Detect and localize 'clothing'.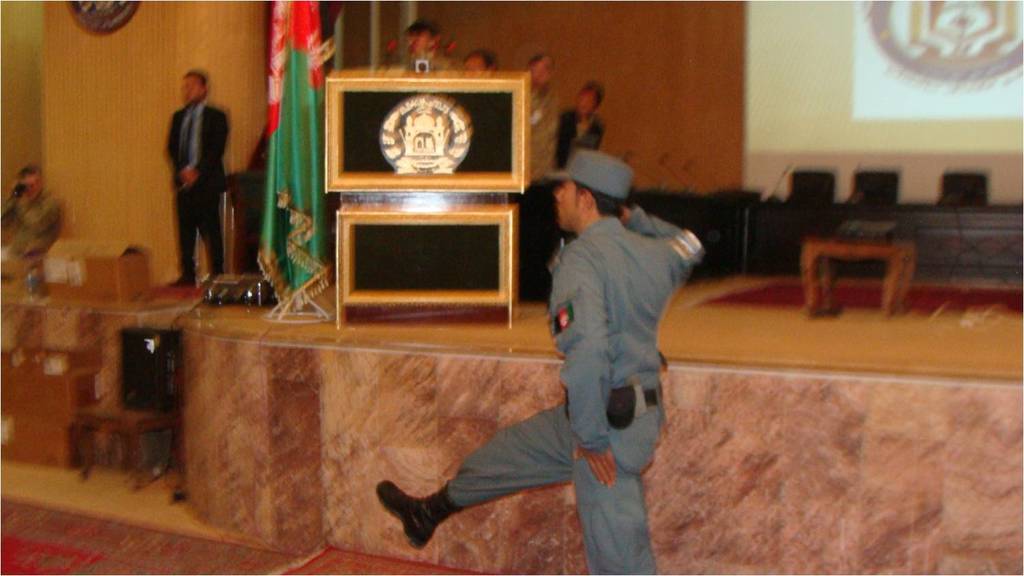
Localized at [154, 65, 228, 271].
